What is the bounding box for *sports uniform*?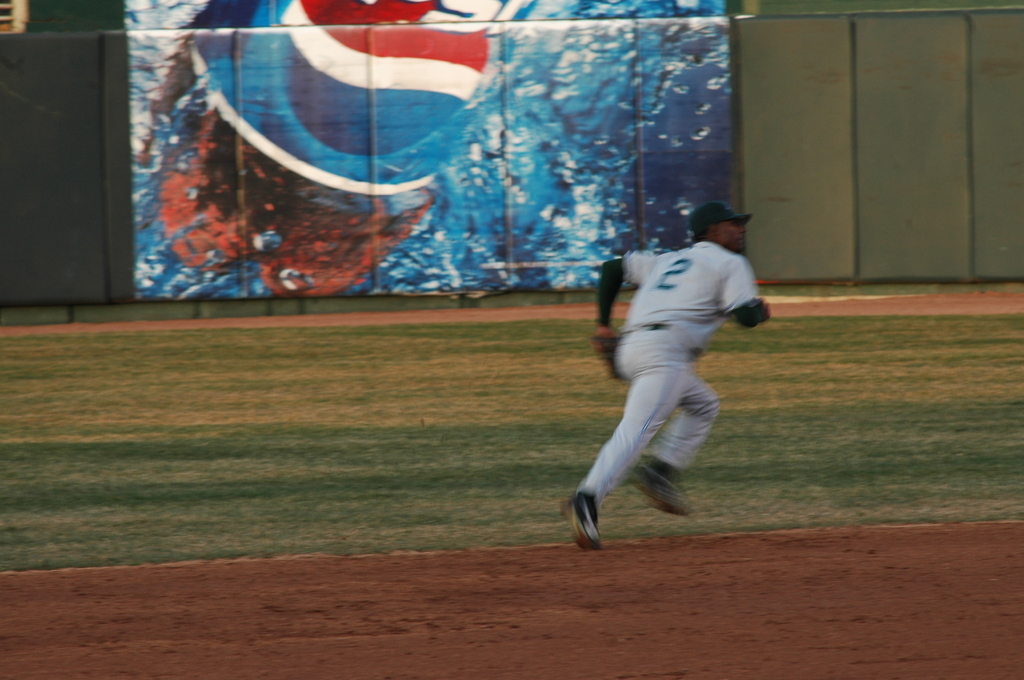
box=[591, 234, 767, 504].
